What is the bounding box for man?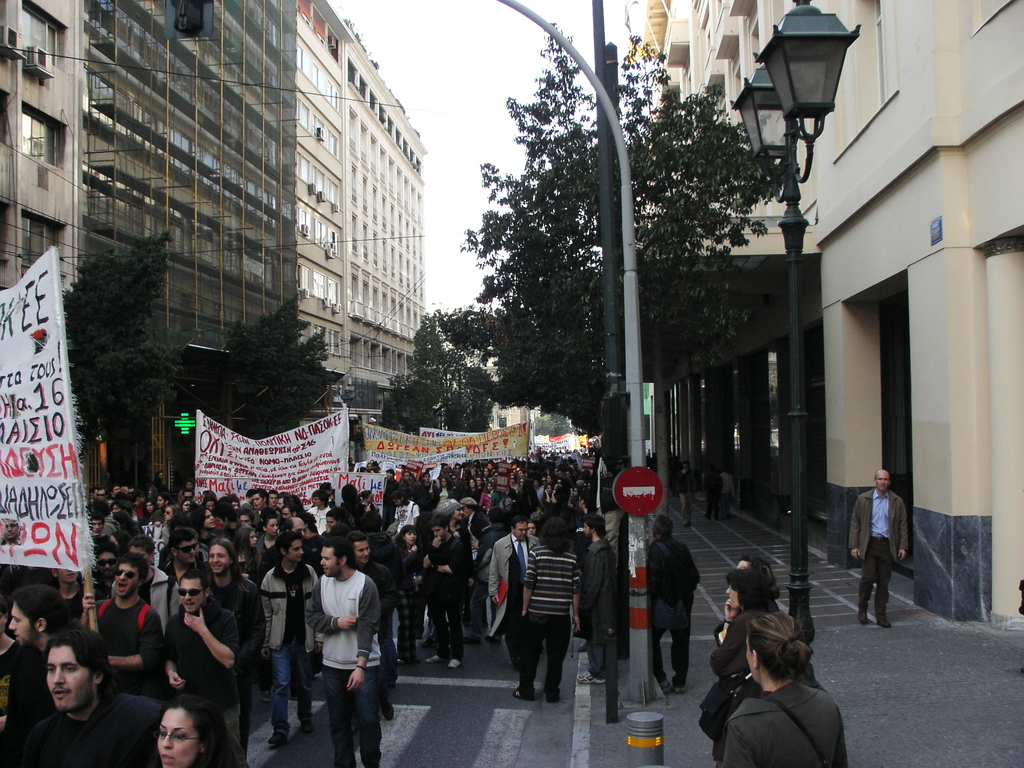
580/510/618/684.
